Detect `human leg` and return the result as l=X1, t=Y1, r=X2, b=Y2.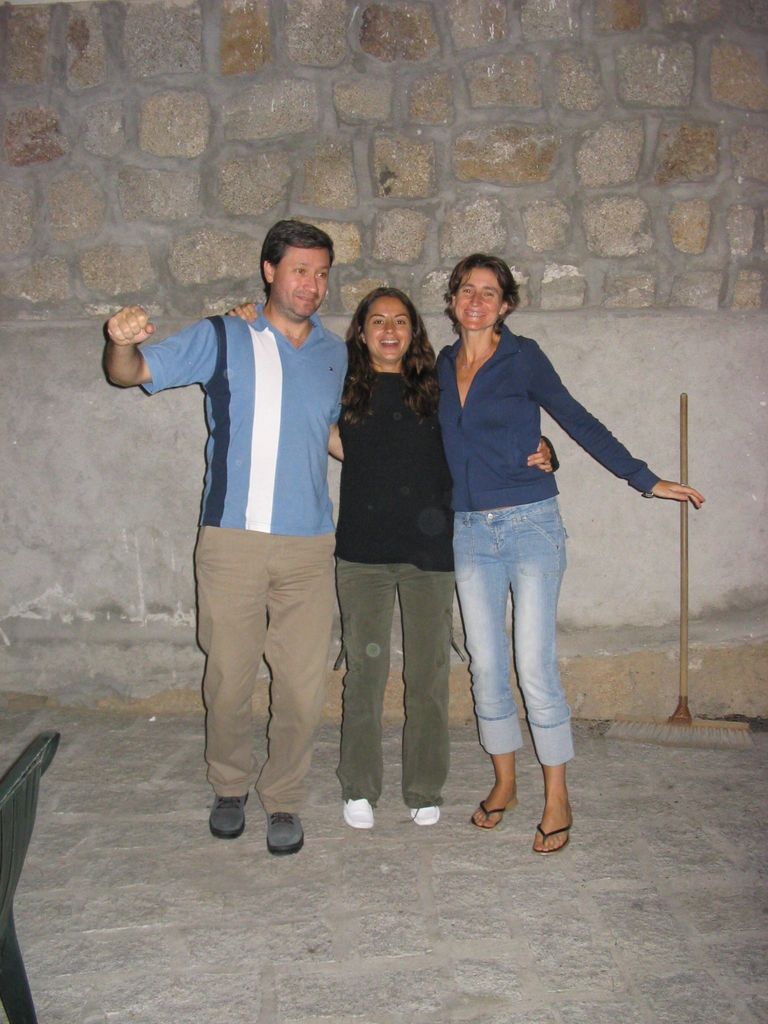
l=200, t=519, r=269, b=830.
